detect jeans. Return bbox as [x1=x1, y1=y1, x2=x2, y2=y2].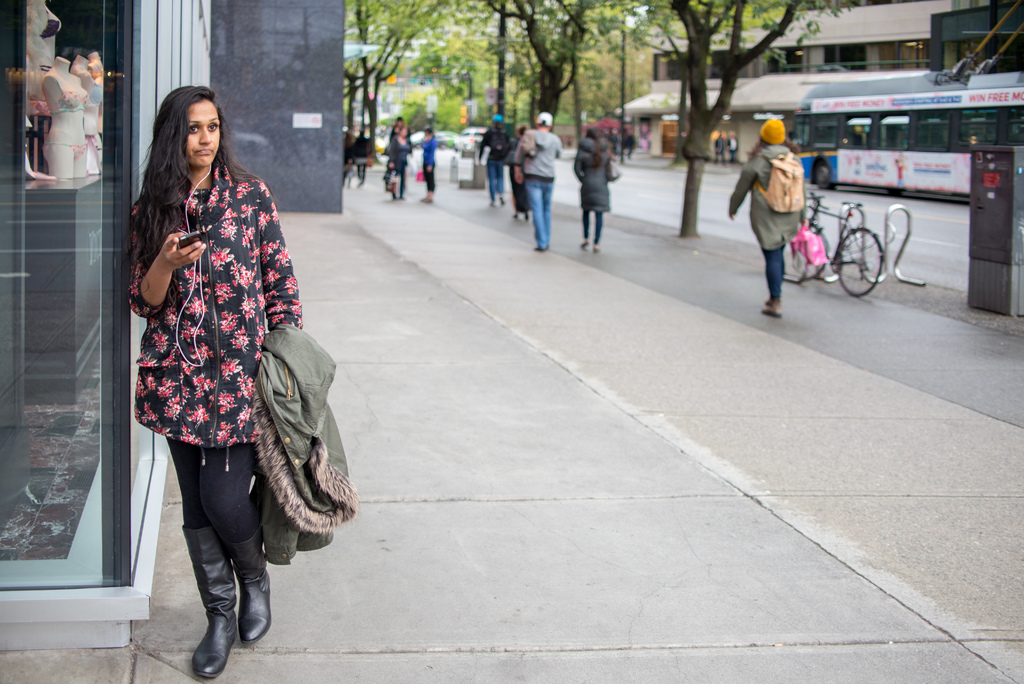
[x1=765, y1=250, x2=787, y2=304].
